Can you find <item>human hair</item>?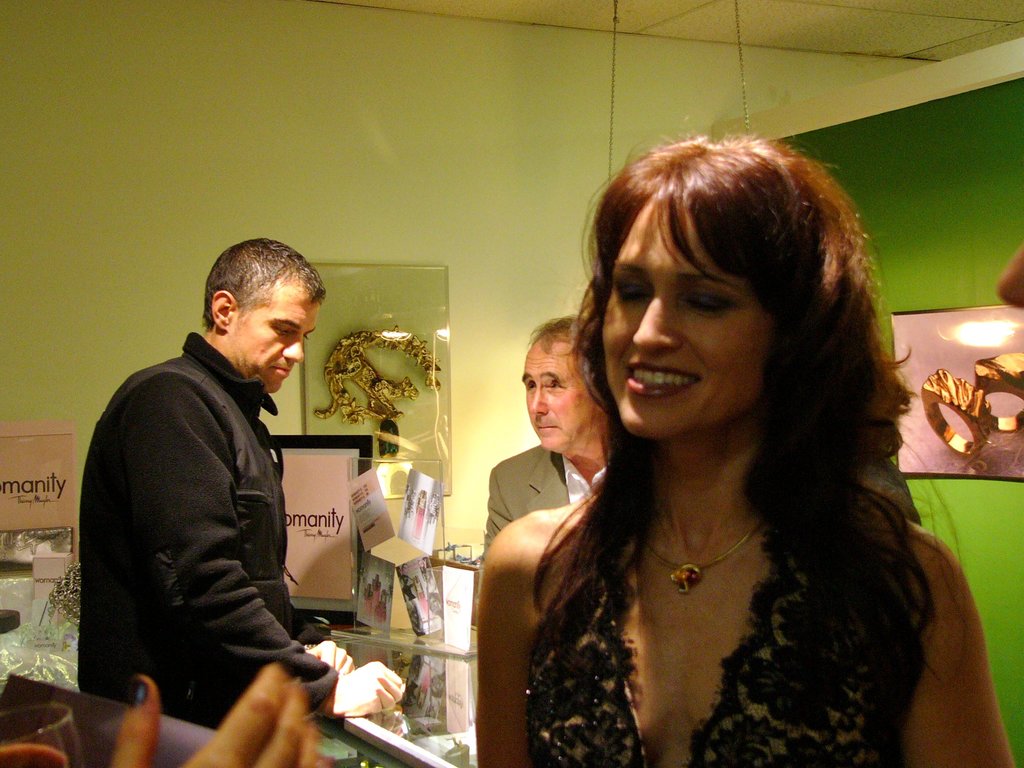
Yes, bounding box: locate(563, 131, 908, 532).
